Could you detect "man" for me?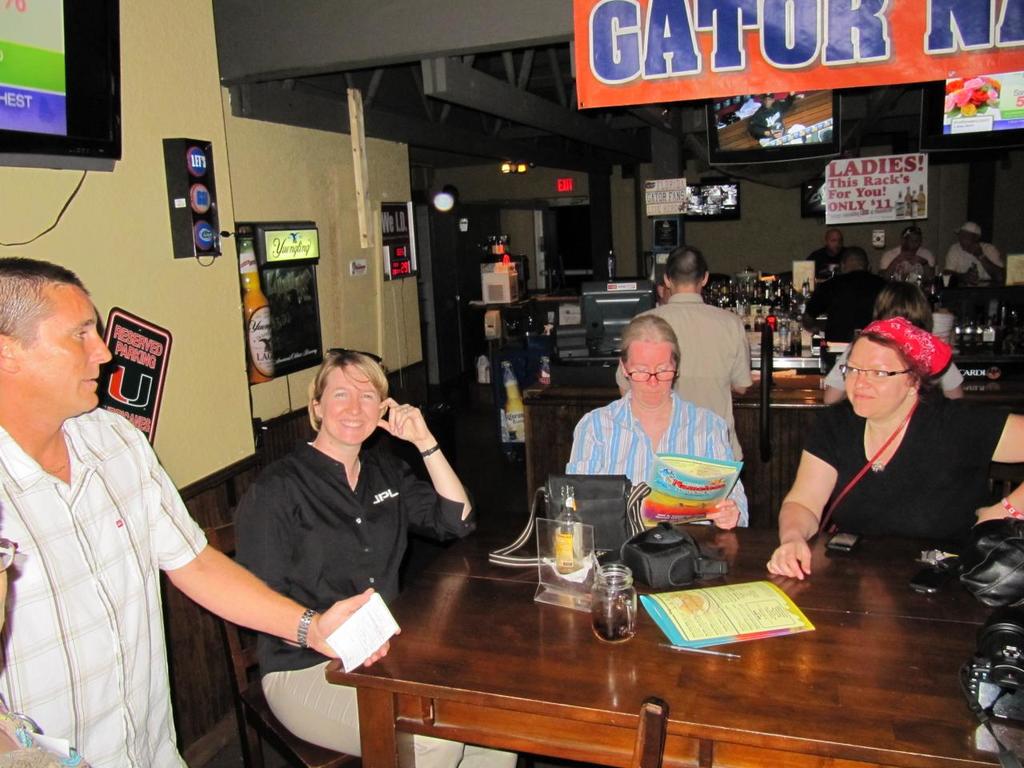
Detection result: left=934, top=220, right=1018, bottom=294.
